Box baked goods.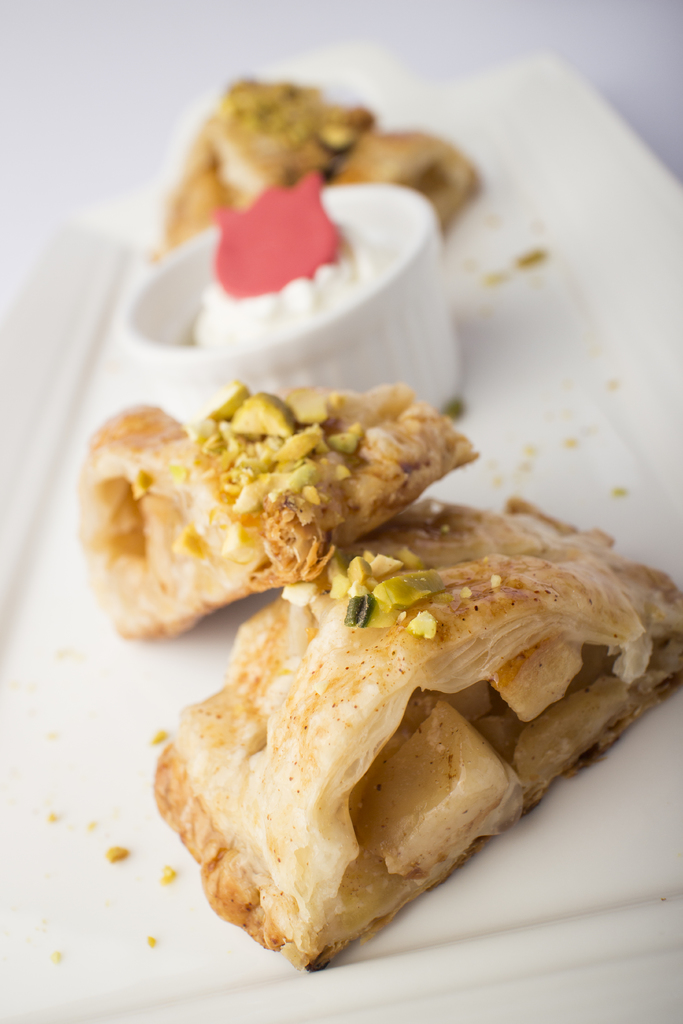
select_region(74, 392, 479, 641).
